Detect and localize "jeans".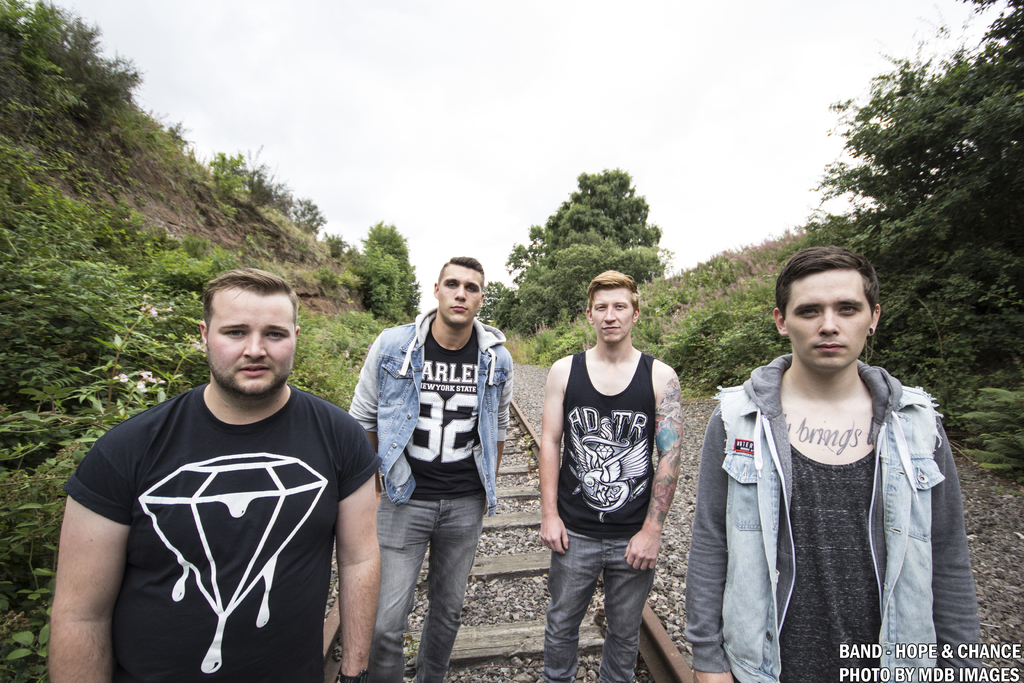
Localized at 348:310:511:518.
